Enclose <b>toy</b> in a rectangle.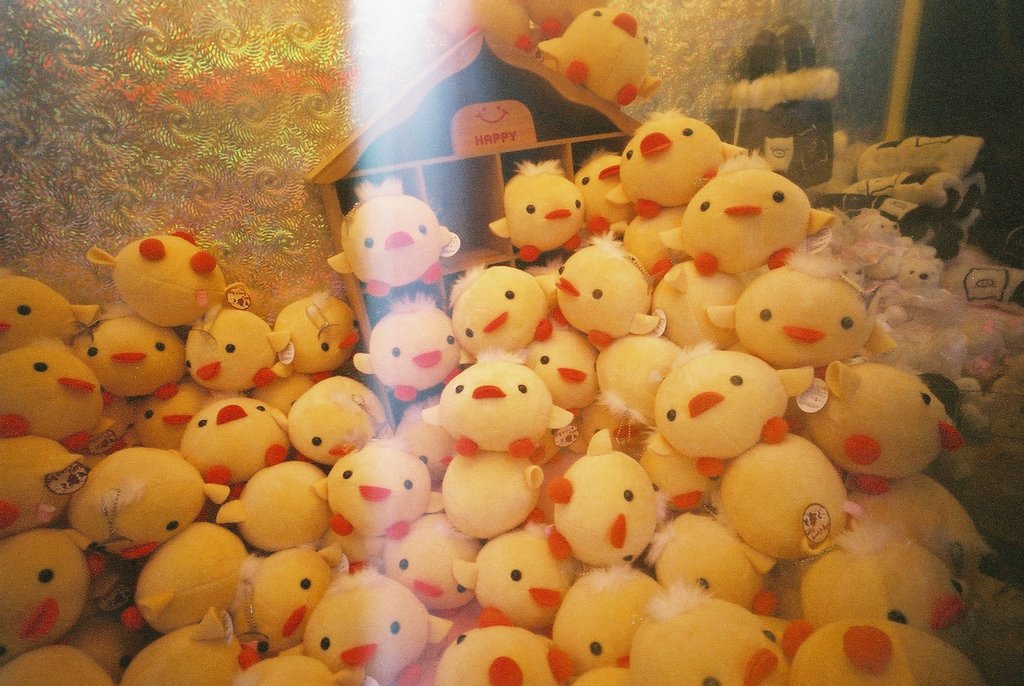
crop(298, 562, 459, 685).
